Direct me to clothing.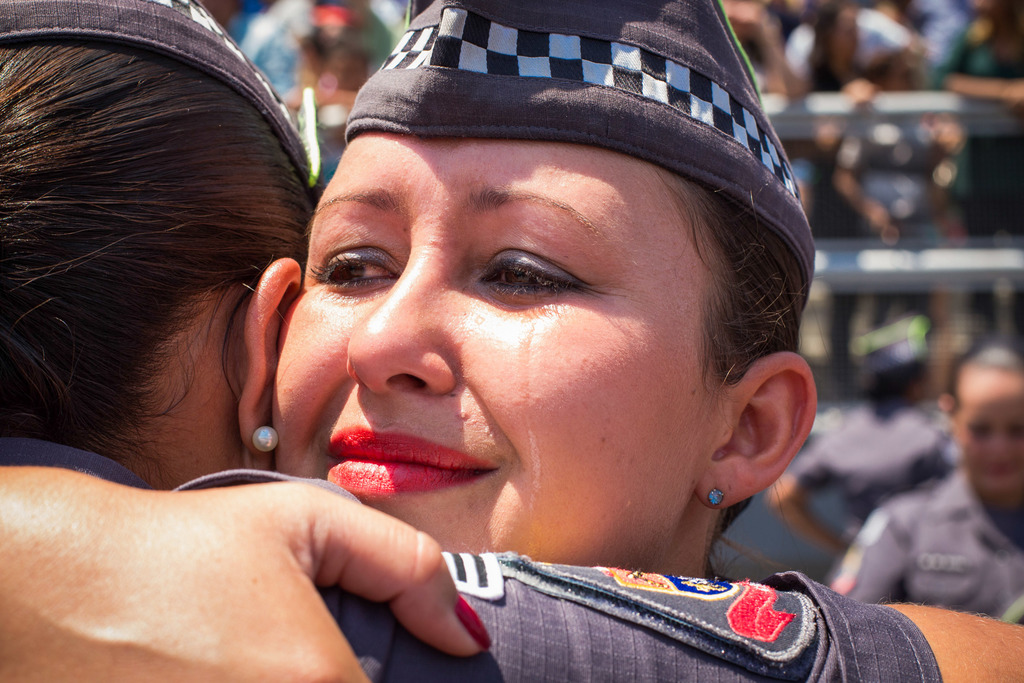
Direction: locate(785, 6, 917, 71).
